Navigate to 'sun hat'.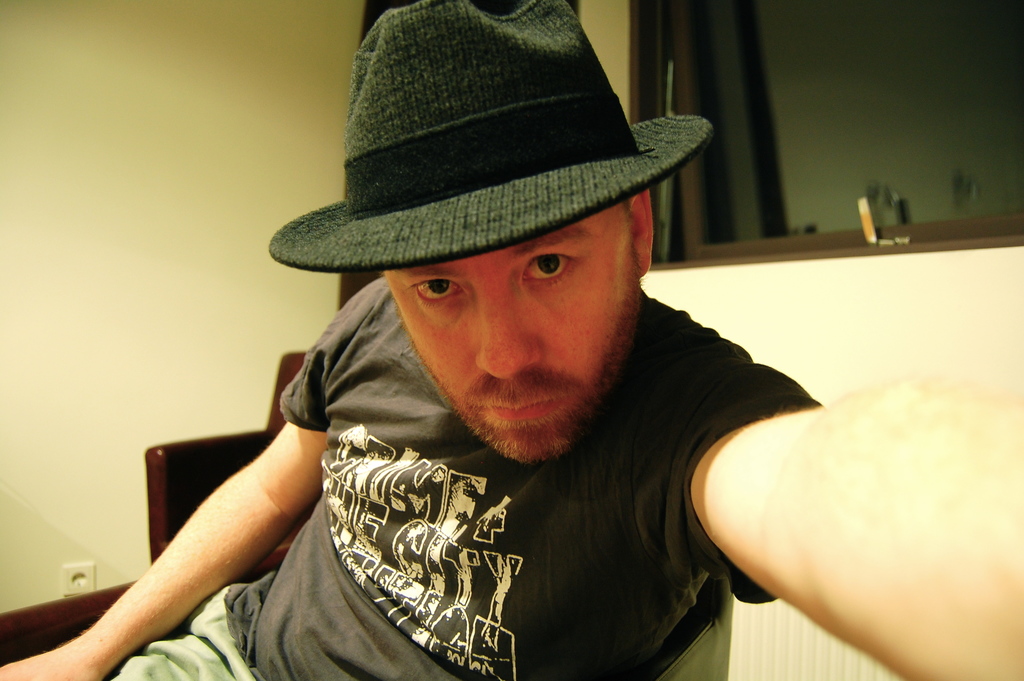
Navigation target: x1=271, y1=0, x2=712, y2=272.
